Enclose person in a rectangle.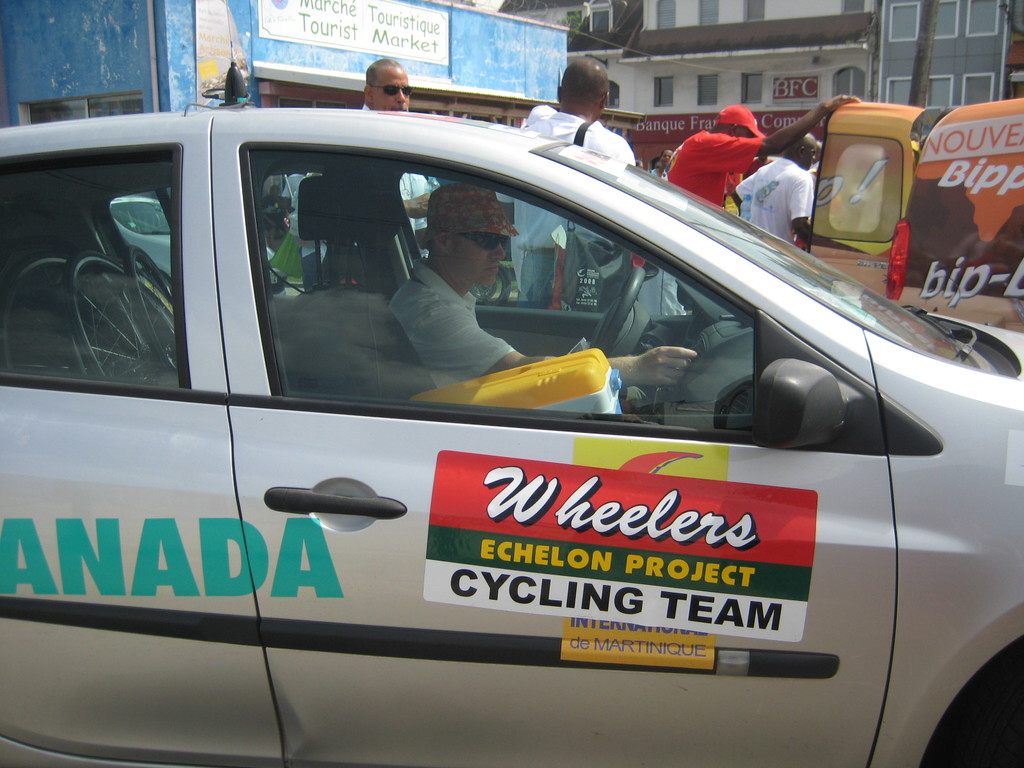
<box>510,52,632,306</box>.
